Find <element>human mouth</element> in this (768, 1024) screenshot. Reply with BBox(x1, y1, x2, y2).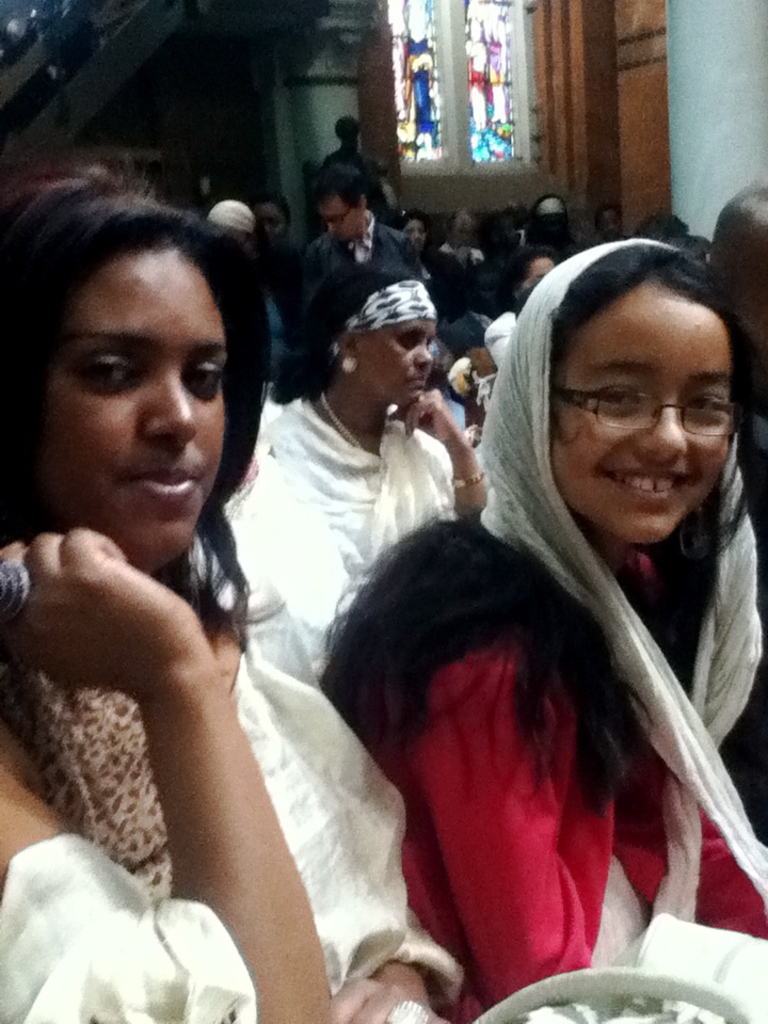
BBox(613, 462, 691, 503).
